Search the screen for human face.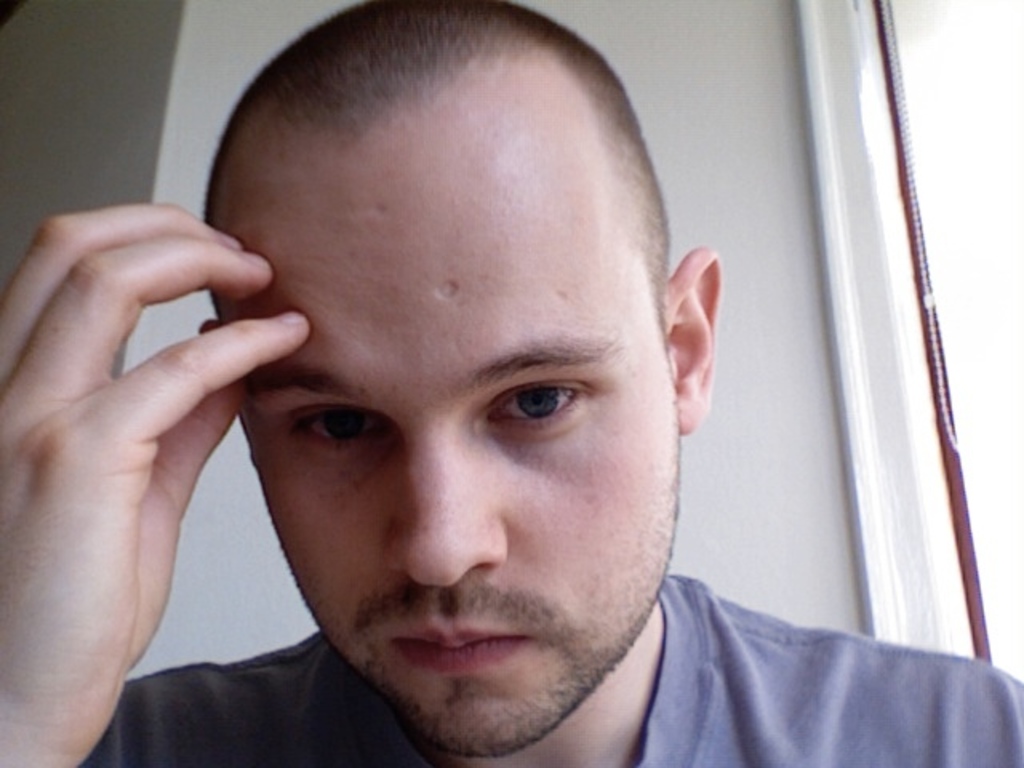
Found at bbox=(198, 70, 701, 728).
